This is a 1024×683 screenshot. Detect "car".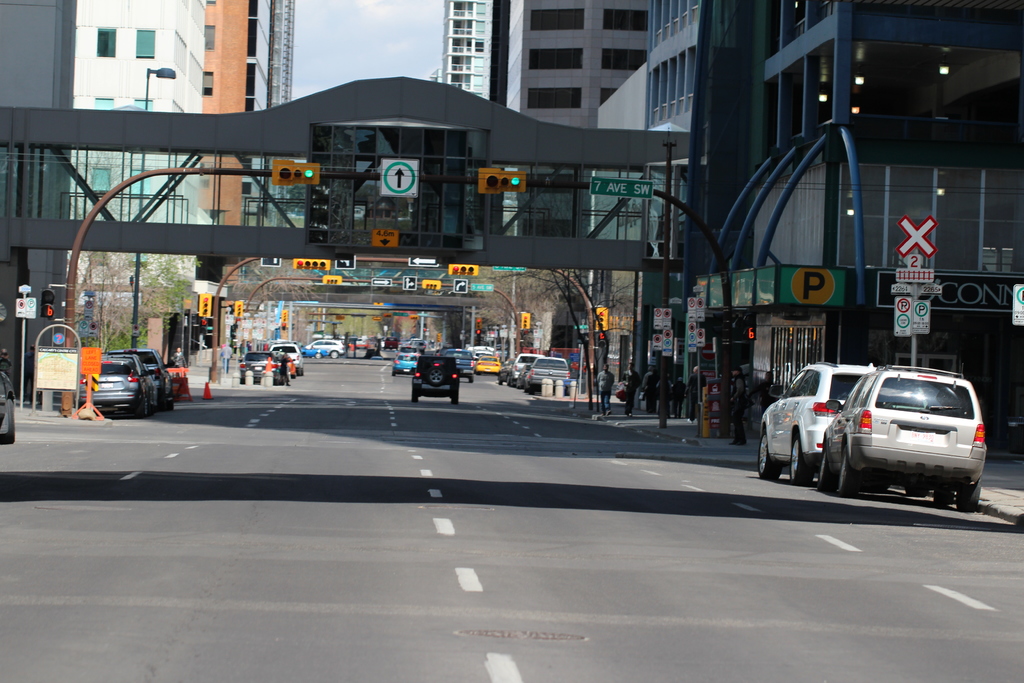
84,354,154,417.
